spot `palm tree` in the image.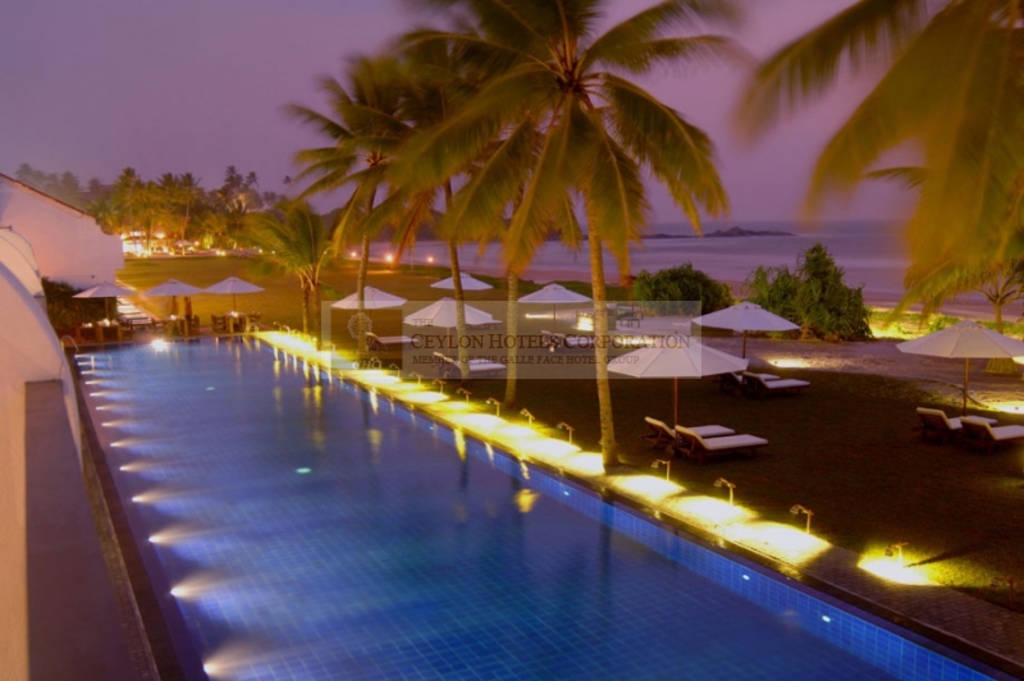
`palm tree` found at rect(291, 54, 476, 374).
